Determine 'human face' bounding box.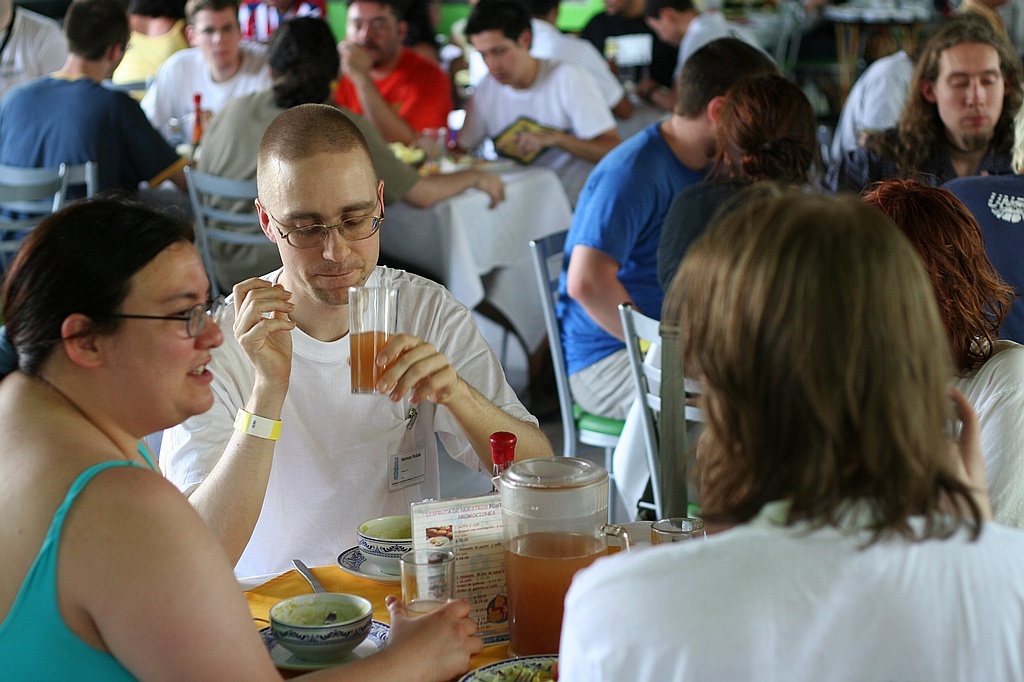
Determined: {"x1": 471, "y1": 27, "x2": 523, "y2": 92}.
